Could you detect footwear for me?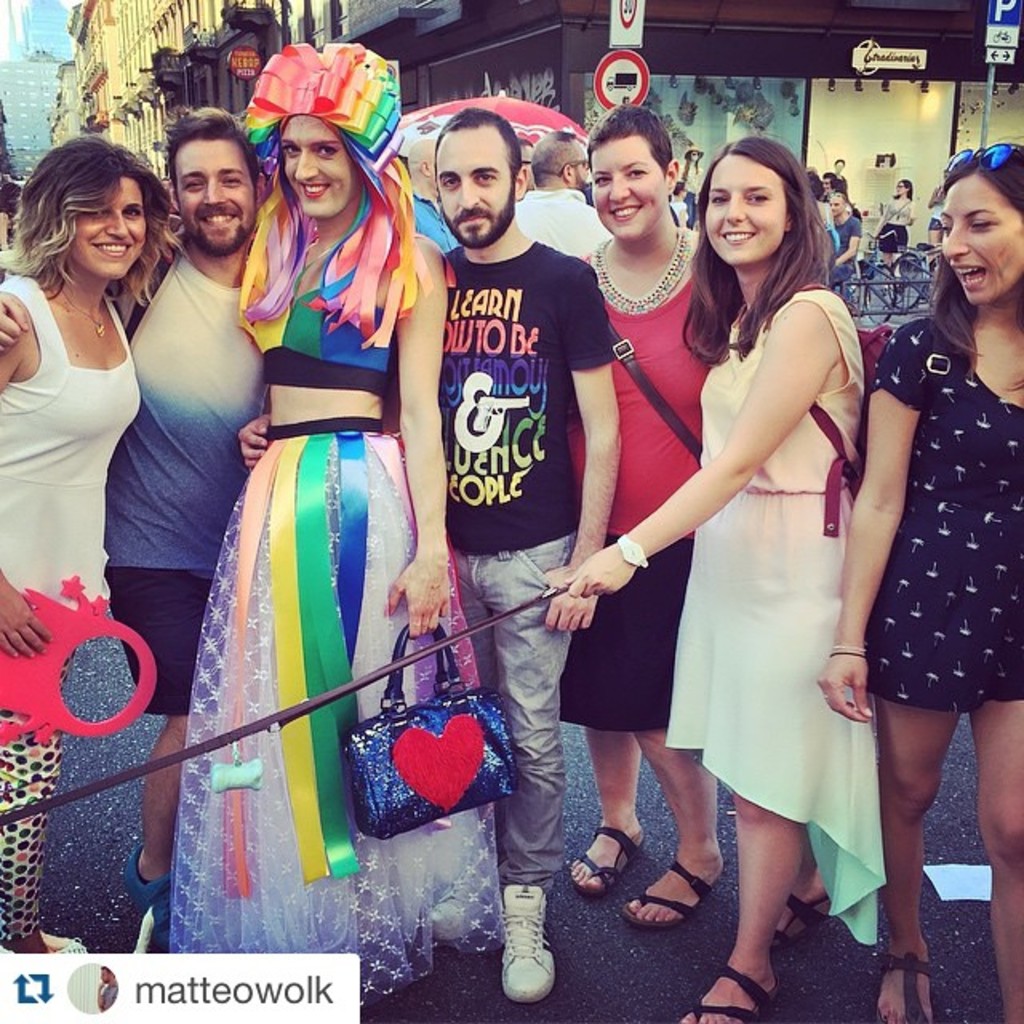
Detection result: BBox(566, 824, 643, 896).
